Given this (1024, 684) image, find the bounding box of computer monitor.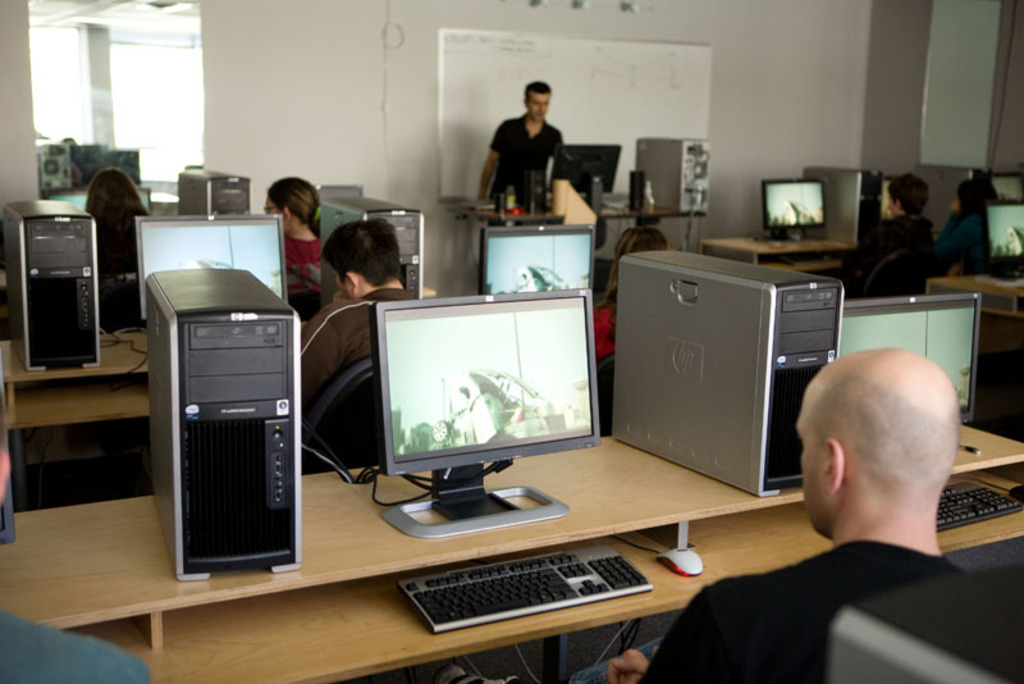
358 278 621 547.
